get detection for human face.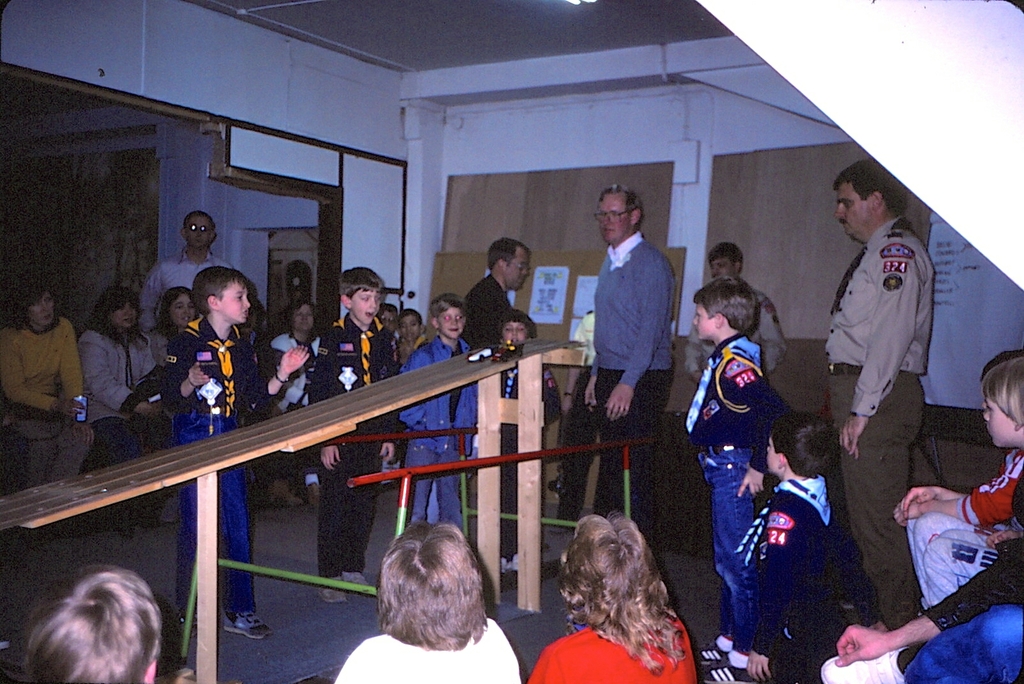
Detection: 506/253/532/292.
